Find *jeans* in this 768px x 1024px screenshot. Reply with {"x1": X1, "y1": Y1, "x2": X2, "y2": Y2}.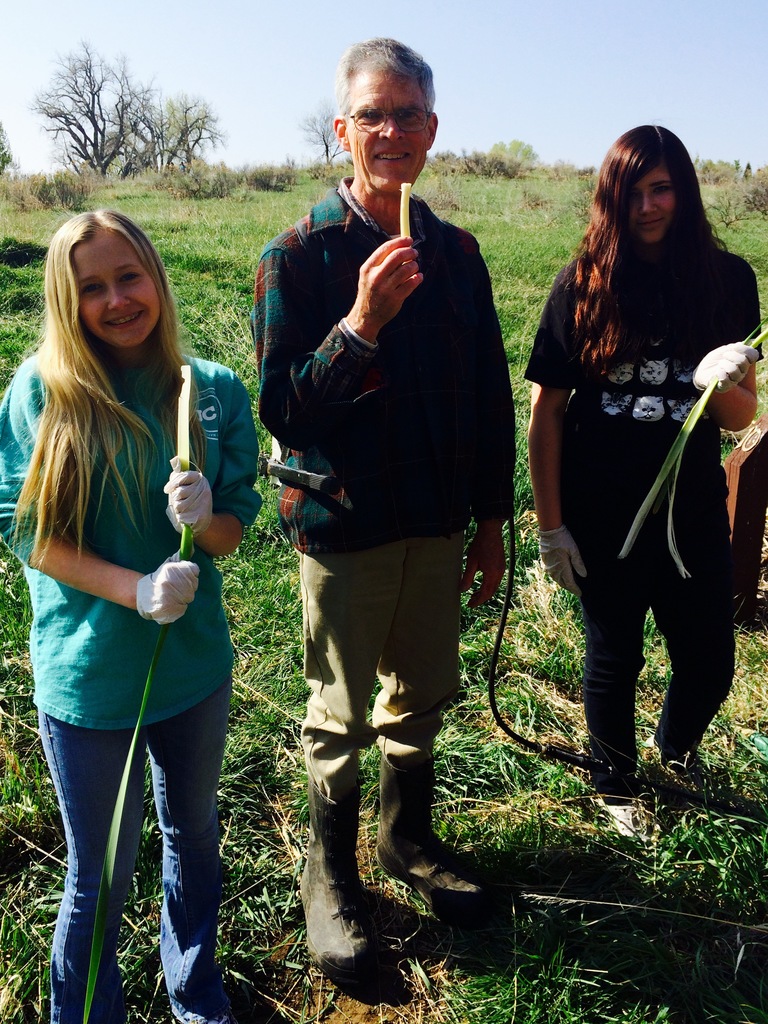
{"x1": 48, "y1": 703, "x2": 236, "y2": 993}.
